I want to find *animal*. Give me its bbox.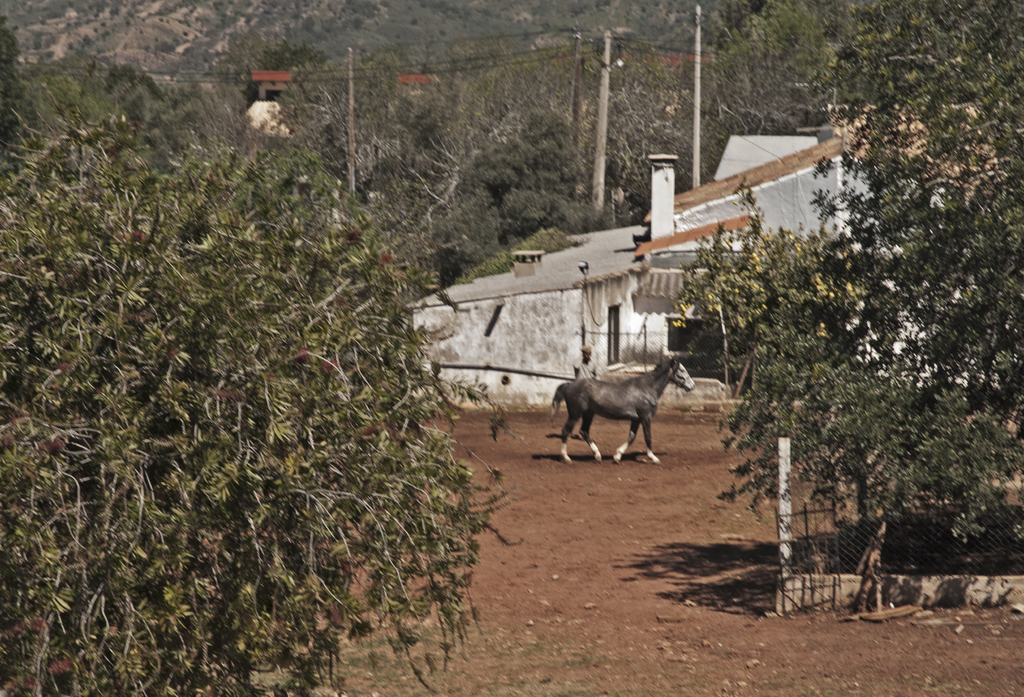
[550, 350, 694, 464].
